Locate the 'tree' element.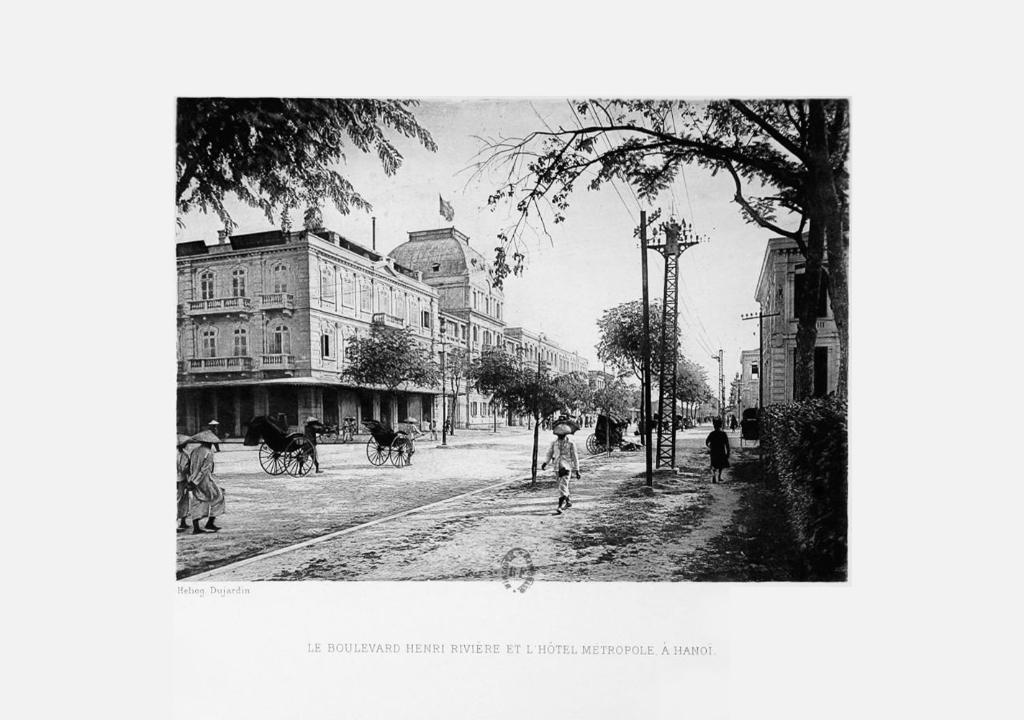
Element bbox: box(467, 356, 593, 519).
